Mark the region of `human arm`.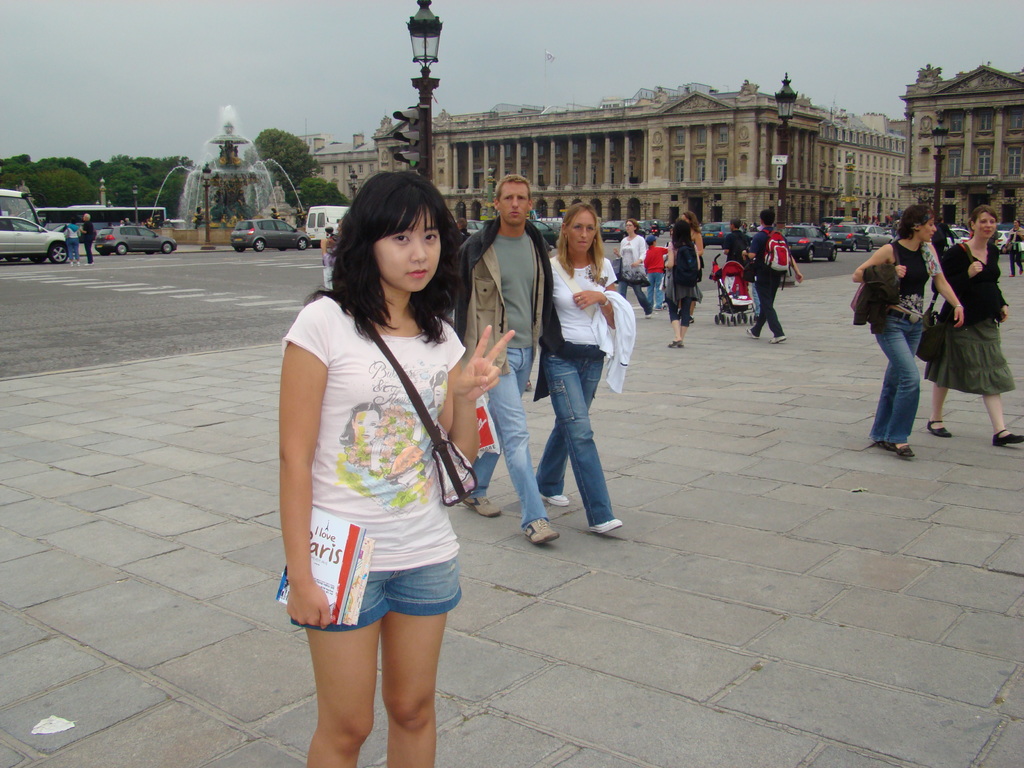
Region: <bbox>744, 233, 759, 263</bbox>.
